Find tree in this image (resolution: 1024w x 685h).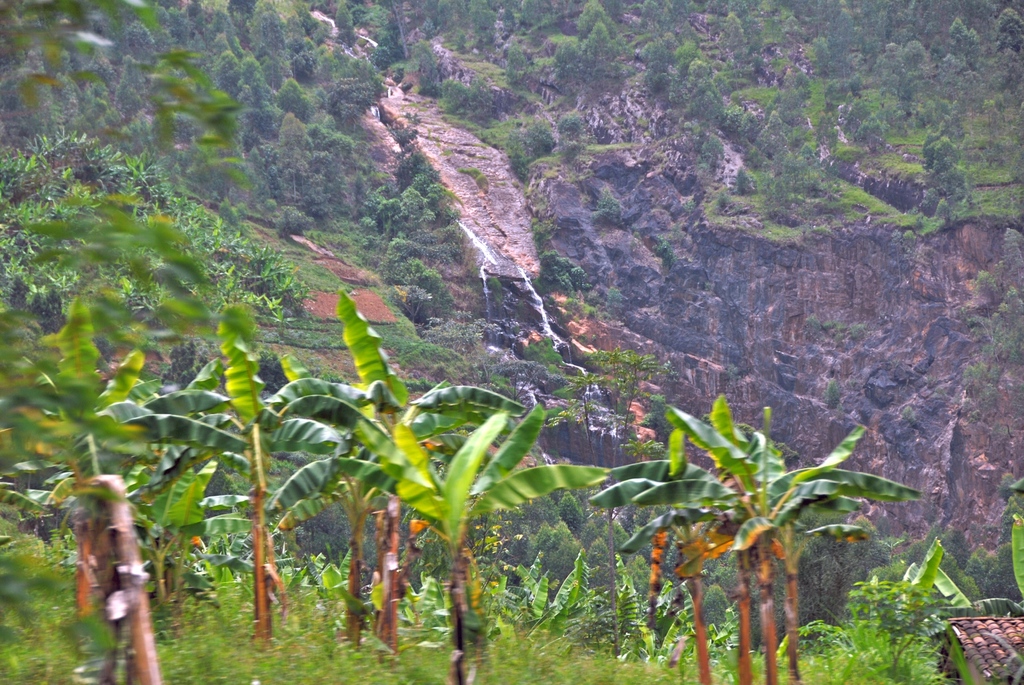
(x1=650, y1=414, x2=893, y2=684).
